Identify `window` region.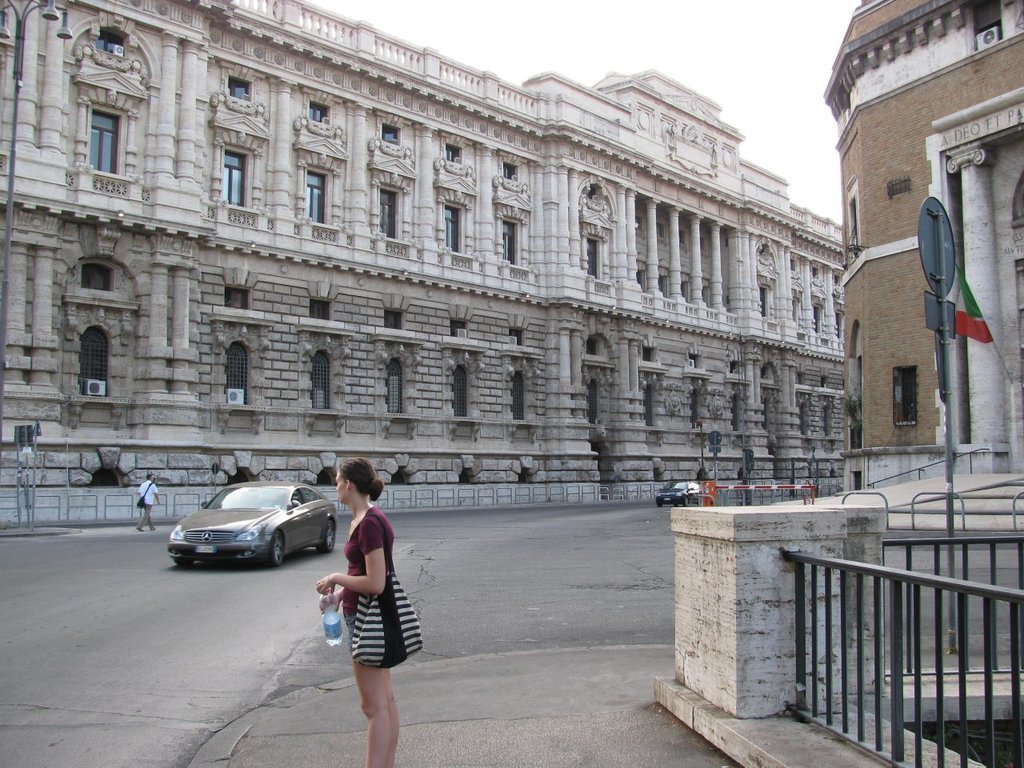
Region: <bbox>449, 146, 465, 166</bbox>.
